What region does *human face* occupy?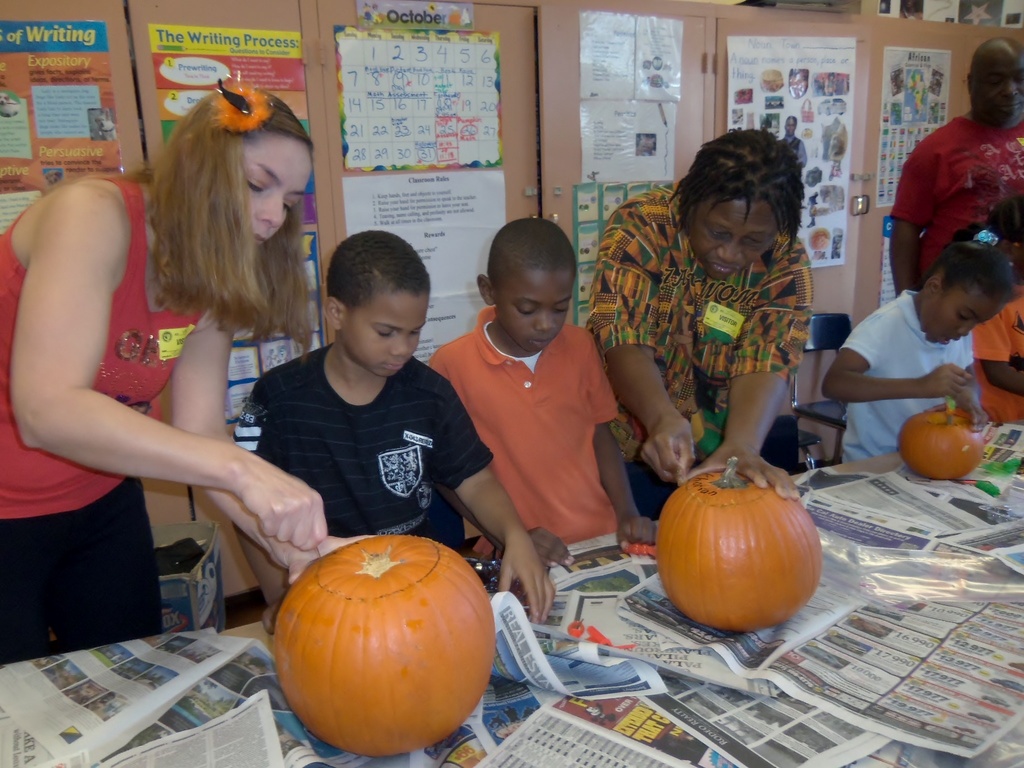
left=971, top=48, right=1023, bottom=124.
